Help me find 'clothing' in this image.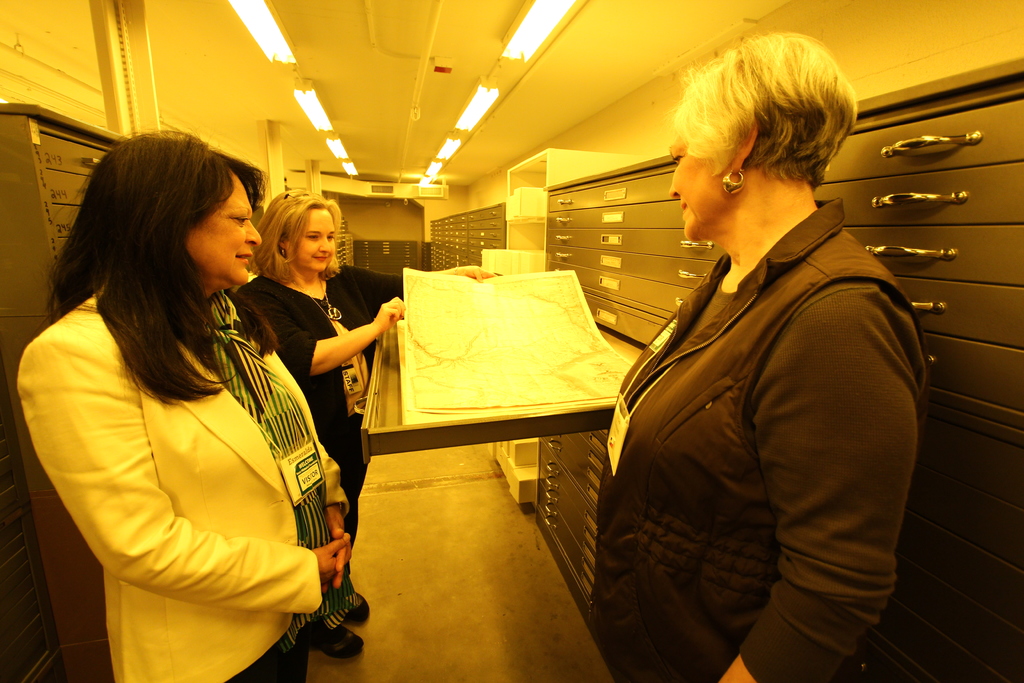
Found it: x1=227 y1=258 x2=408 y2=572.
